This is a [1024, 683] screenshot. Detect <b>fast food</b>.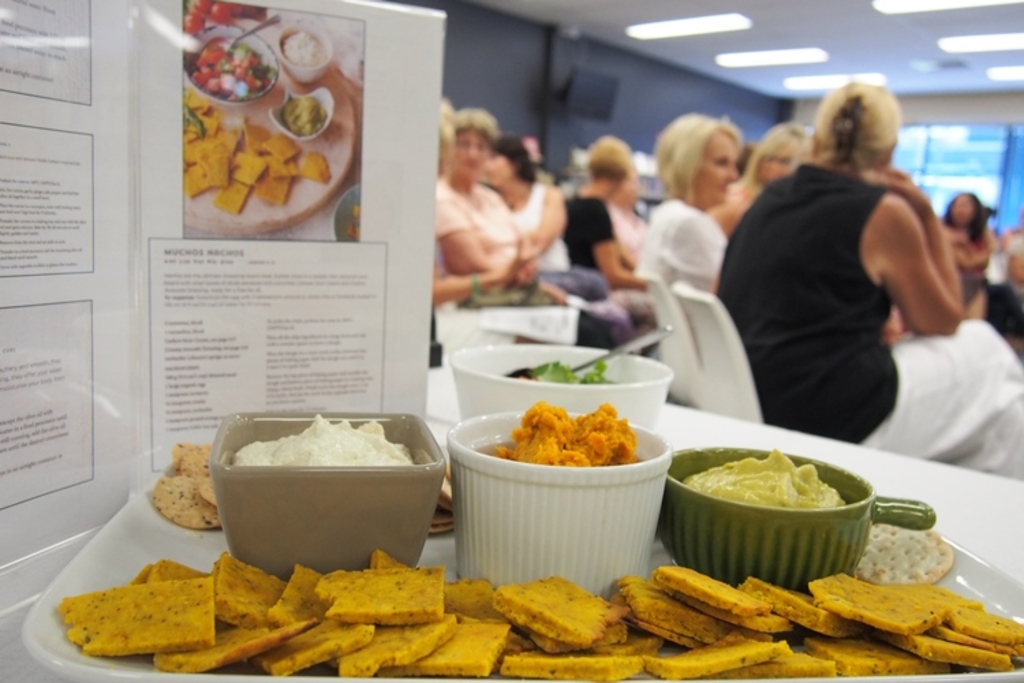
bbox=(179, 154, 221, 198).
